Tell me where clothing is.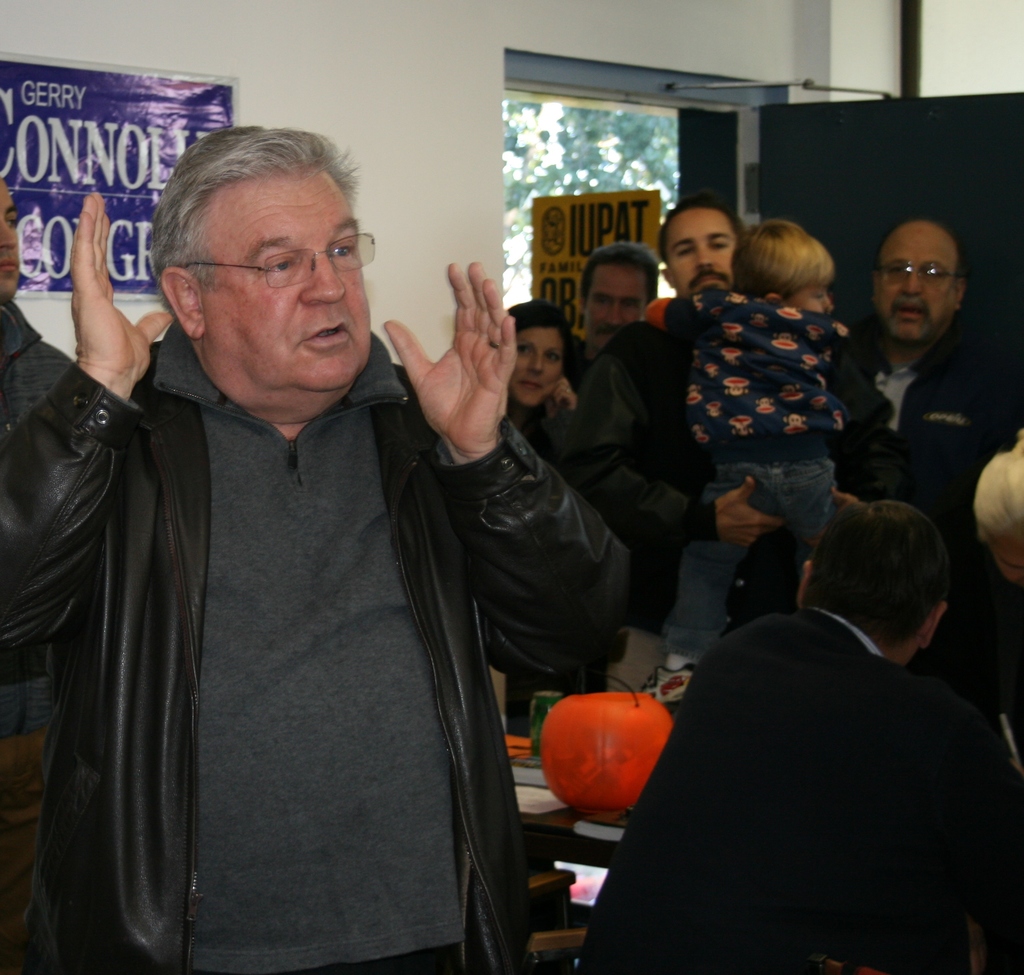
clothing is at box(610, 546, 1000, 955).
